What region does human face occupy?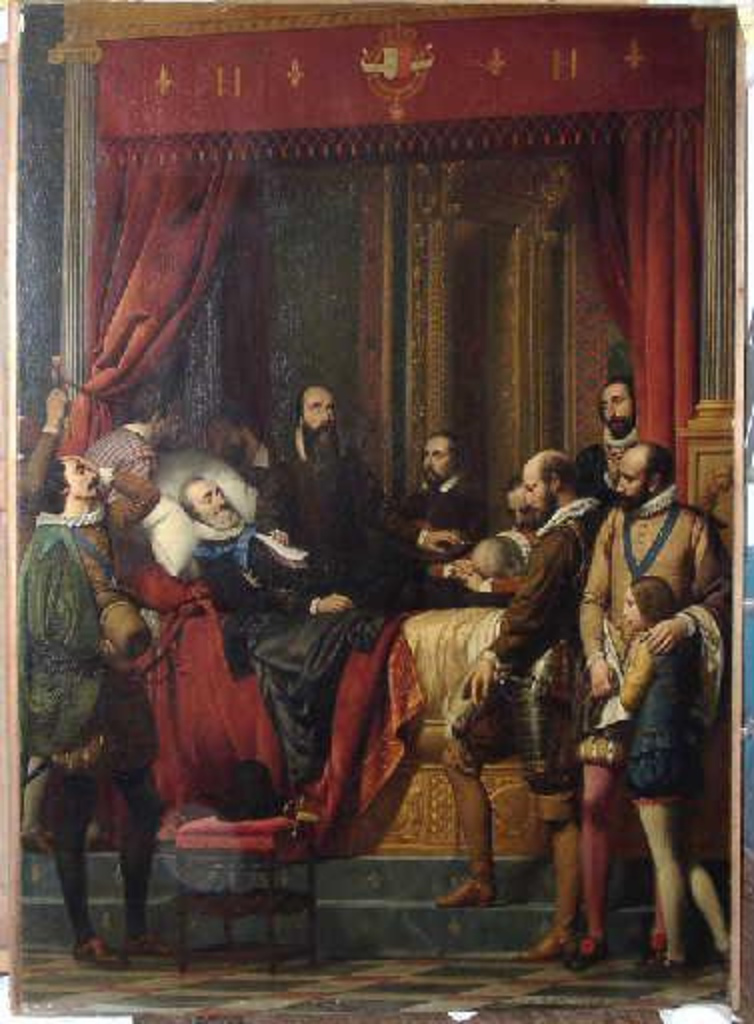
424:436:448:478.
